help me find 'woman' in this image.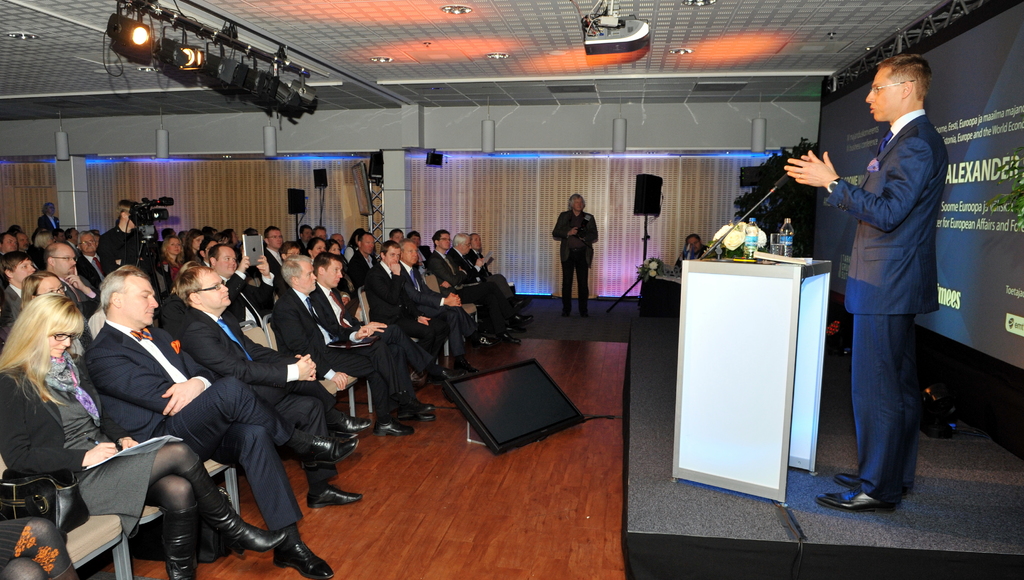
Found it: x1=0 y1=294 x2=285 y2=579.
